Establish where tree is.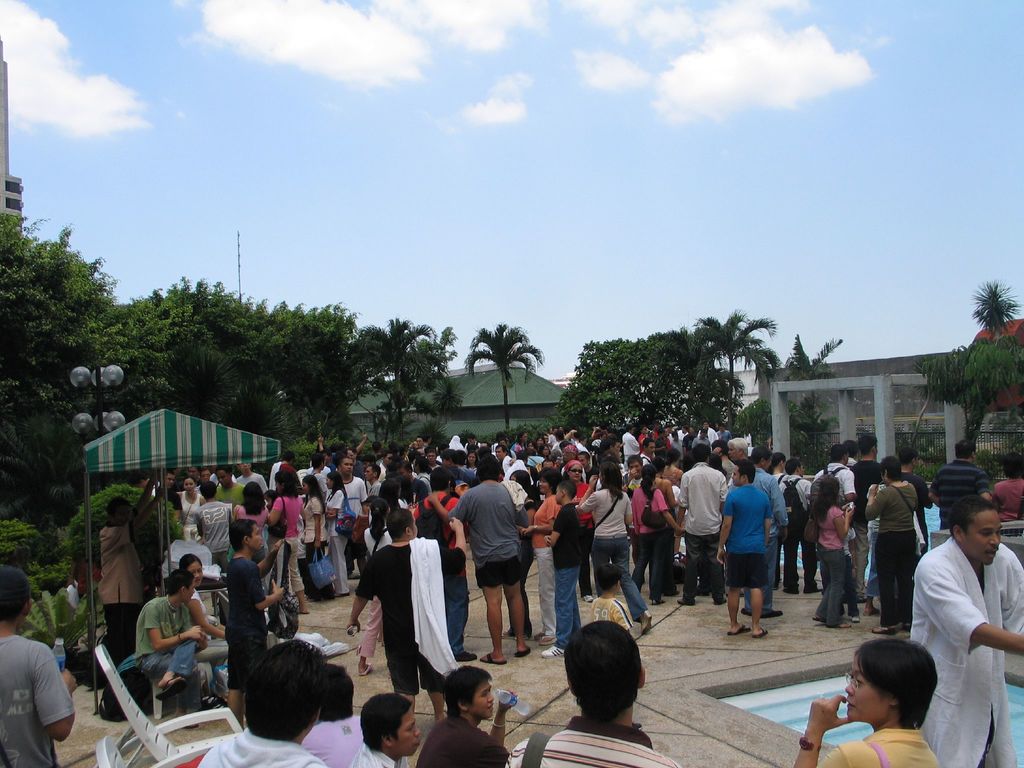
Established at l=383, t=321, r=467, b=447.
